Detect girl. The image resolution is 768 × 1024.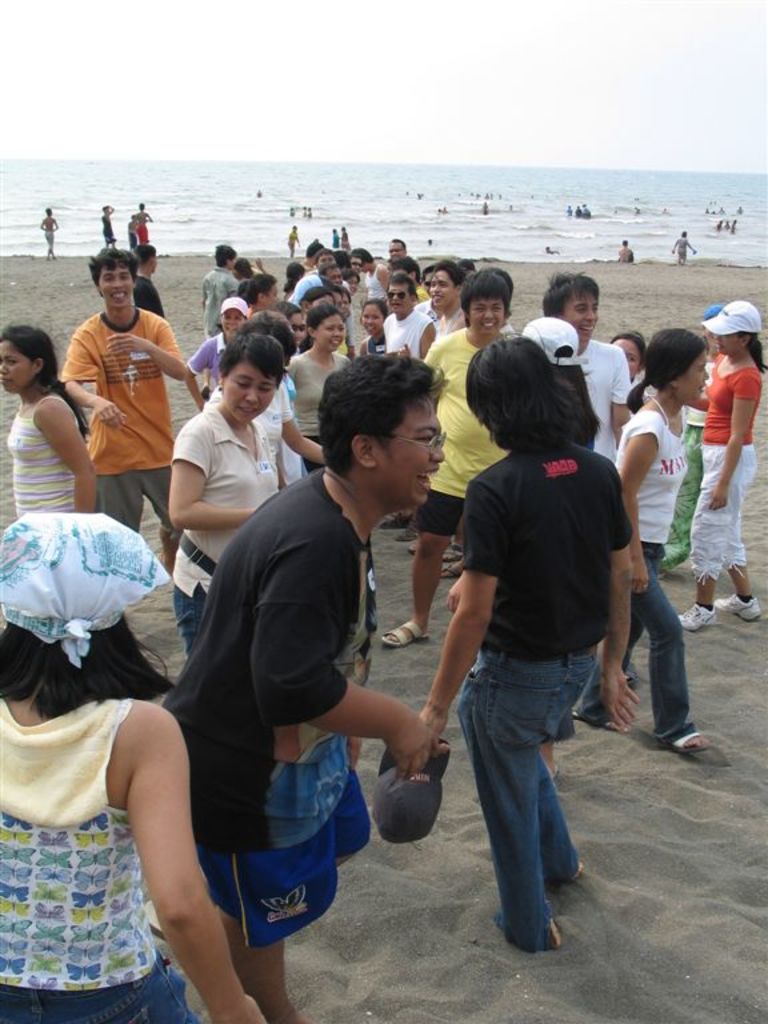
pyautogui.locateOnScreen(95, 203, 132, 243).
